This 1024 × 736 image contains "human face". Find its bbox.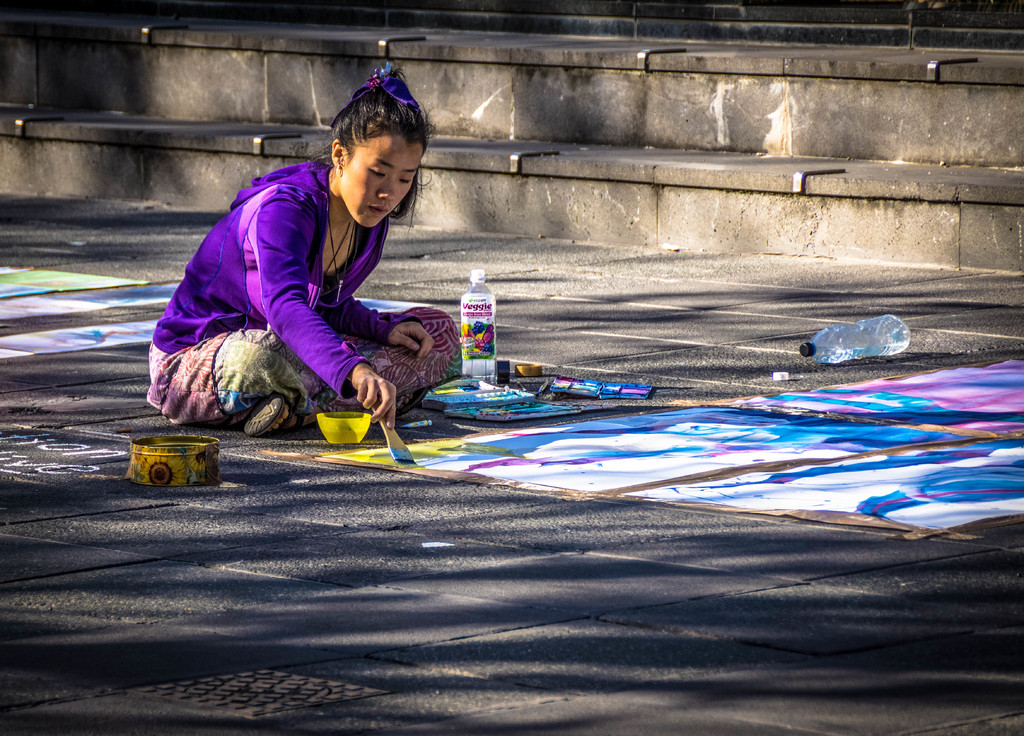
Rect(341, 130, 428, 226).
